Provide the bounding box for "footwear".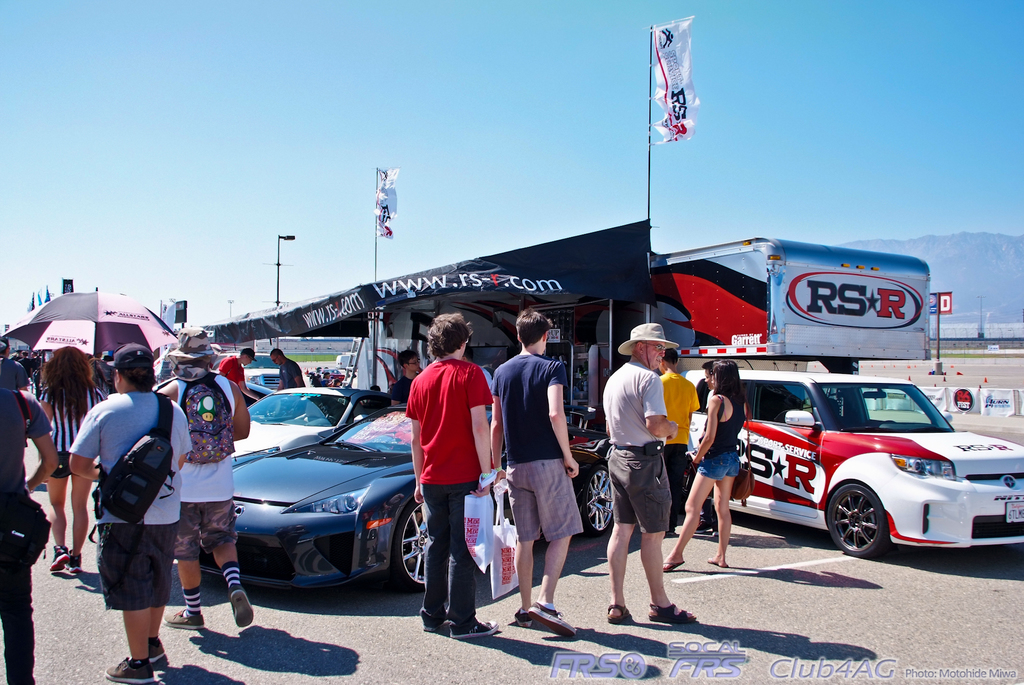
x1=645, y1=602, x2=695, y2=628.
